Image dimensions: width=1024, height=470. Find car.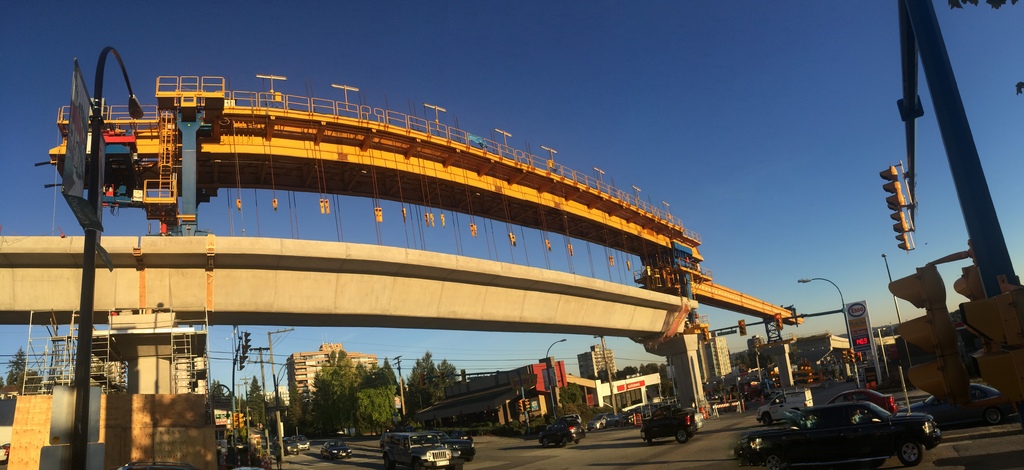
<box>639,401,705,444</box>.
